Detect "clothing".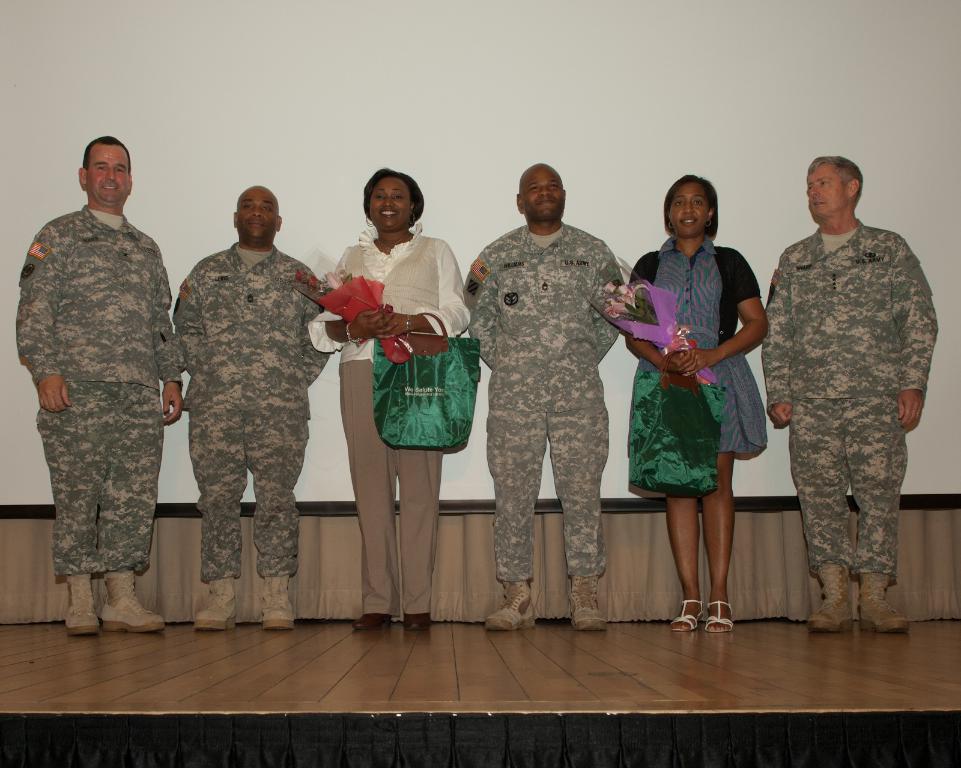
Detected at 171/241/329/577.
